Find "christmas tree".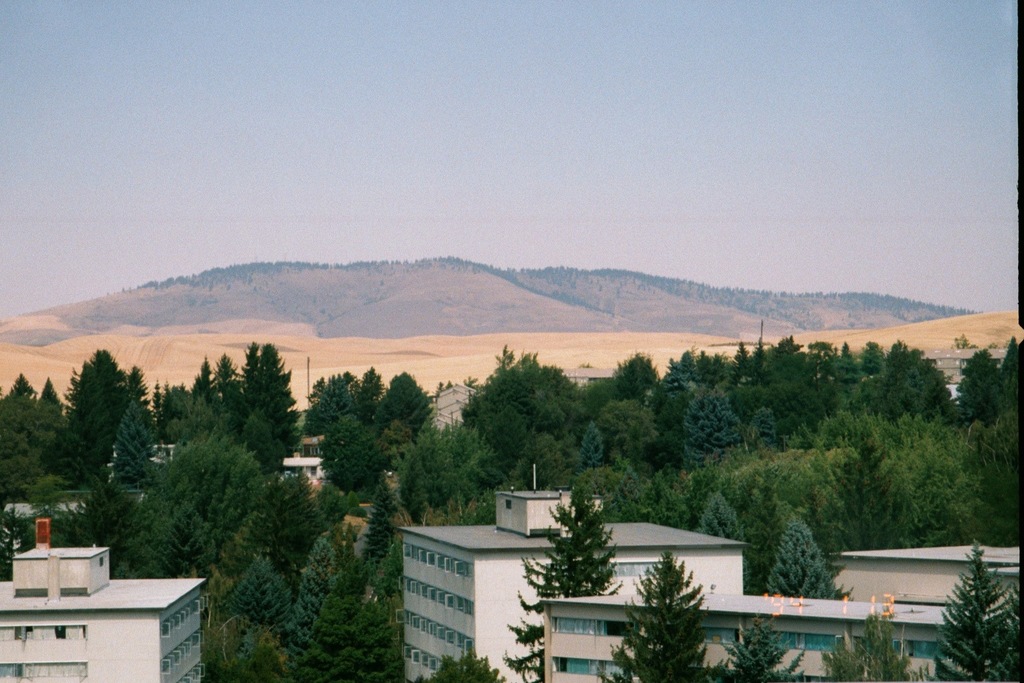
[992, 593, 1023, 682].
